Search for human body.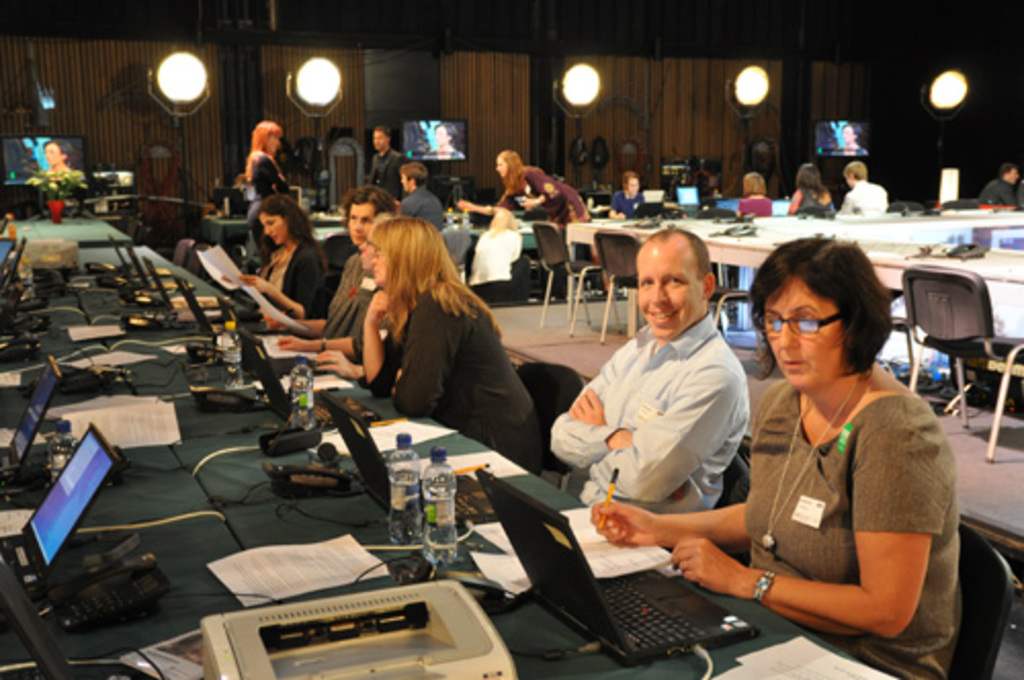
Found at 41 137 70 178.
